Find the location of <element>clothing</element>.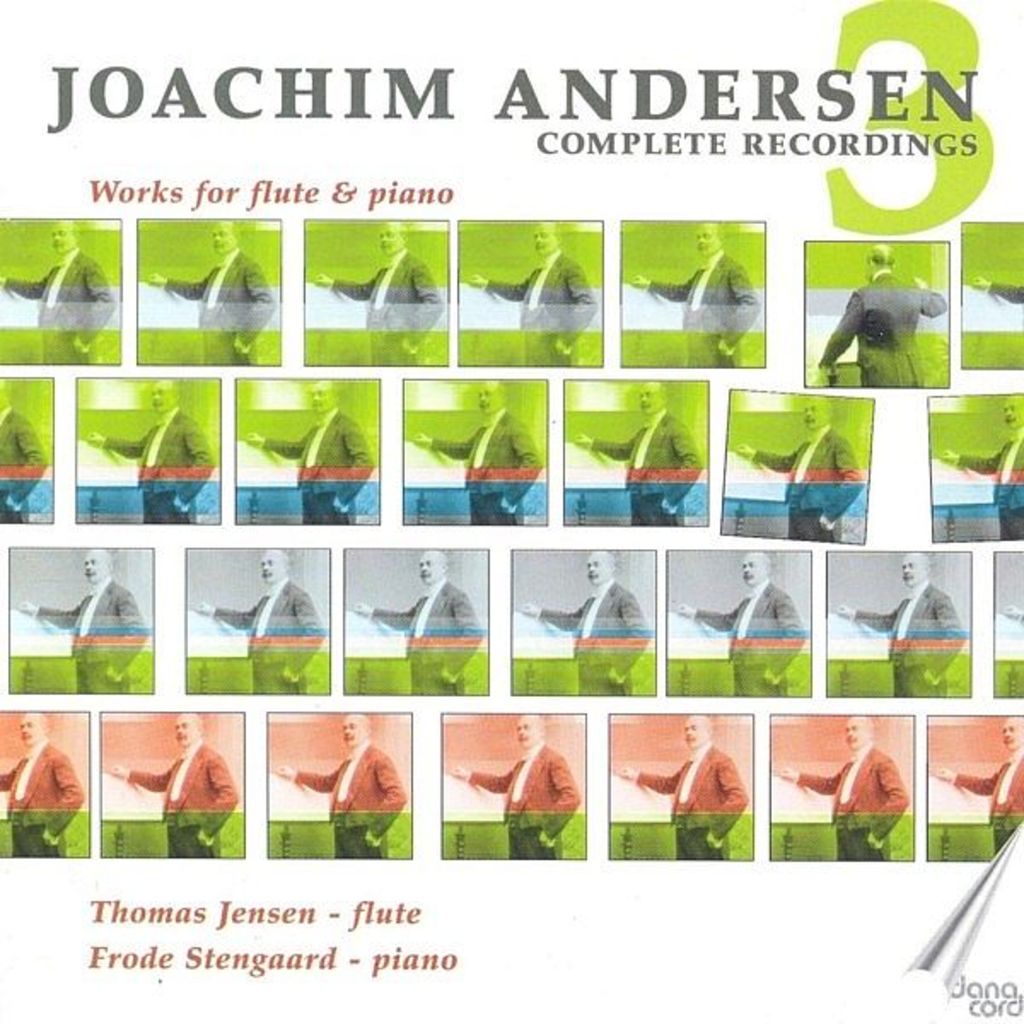
Location: (125, 736, 242, 860).
